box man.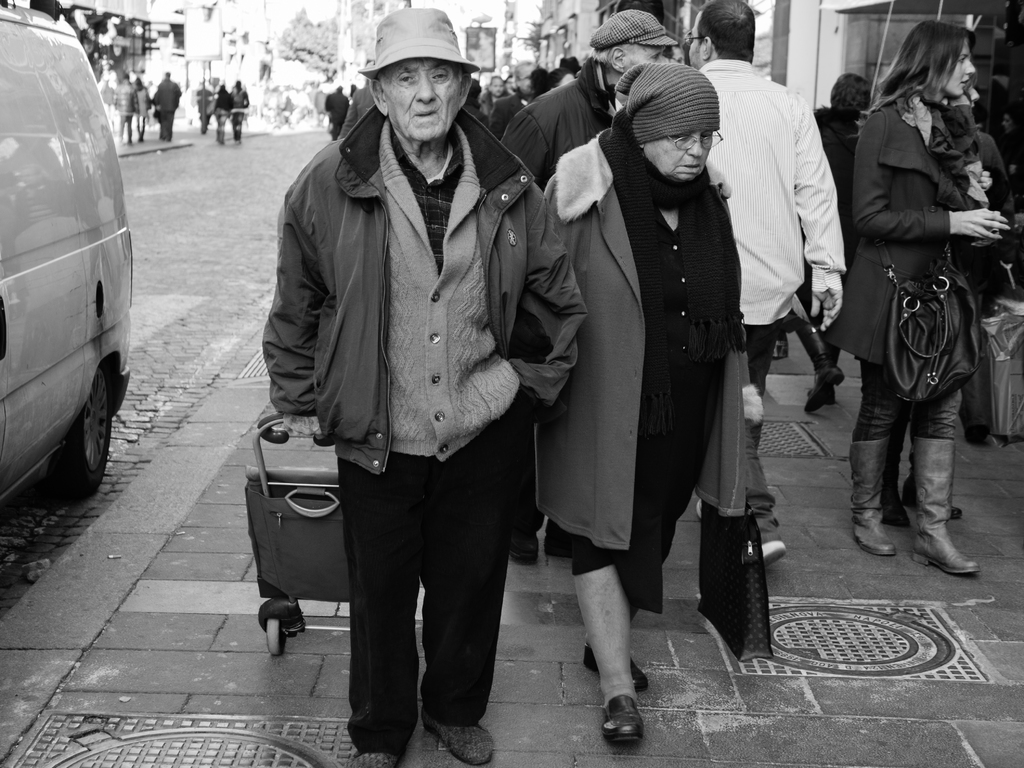
492/61/538/142.
